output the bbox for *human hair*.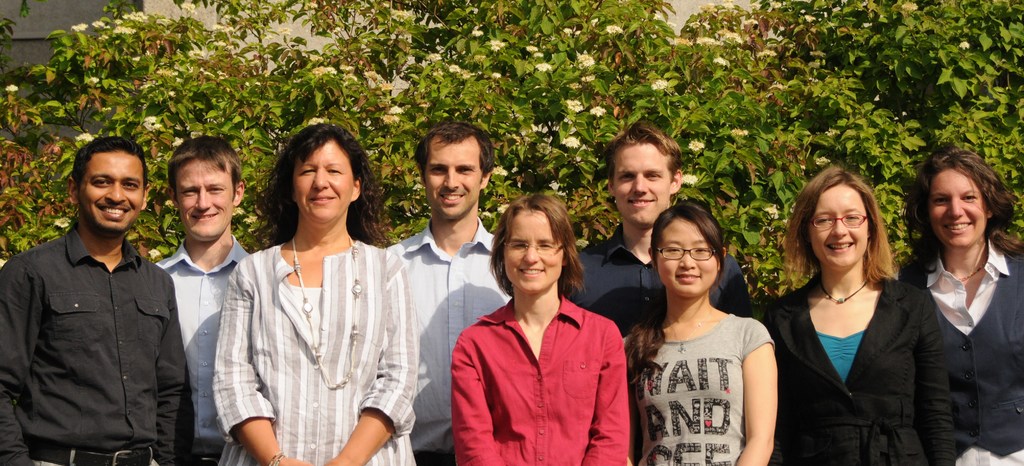
<region>417, 118, 494, 178</region>.
